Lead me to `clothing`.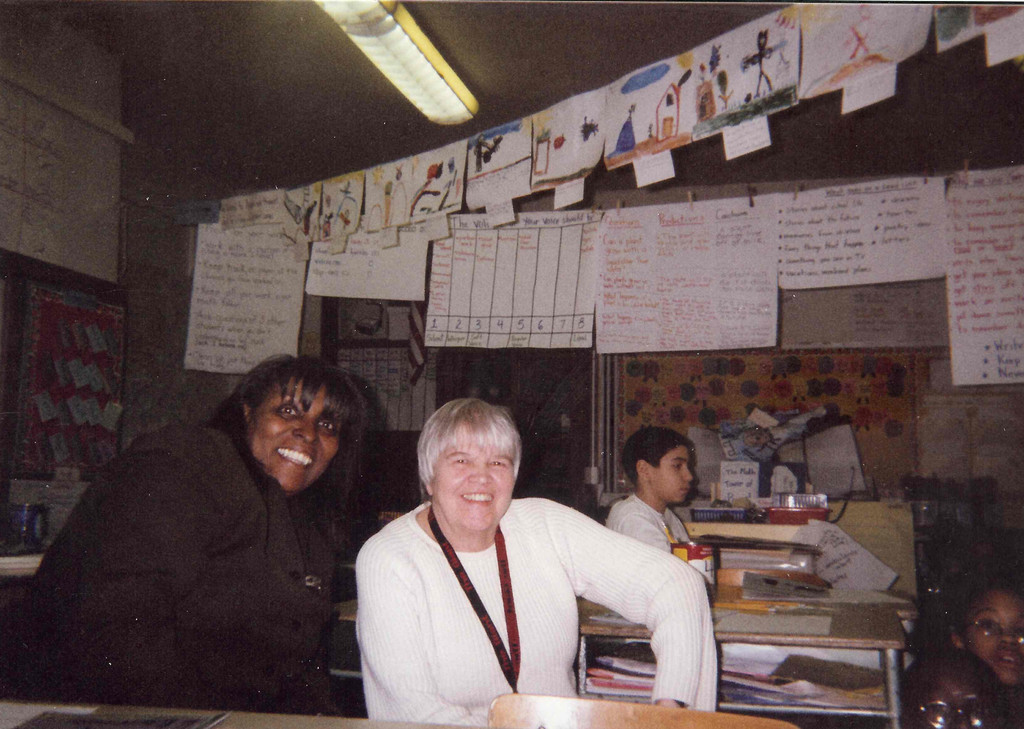
Lead to locate(347, 468, 684, 720).
